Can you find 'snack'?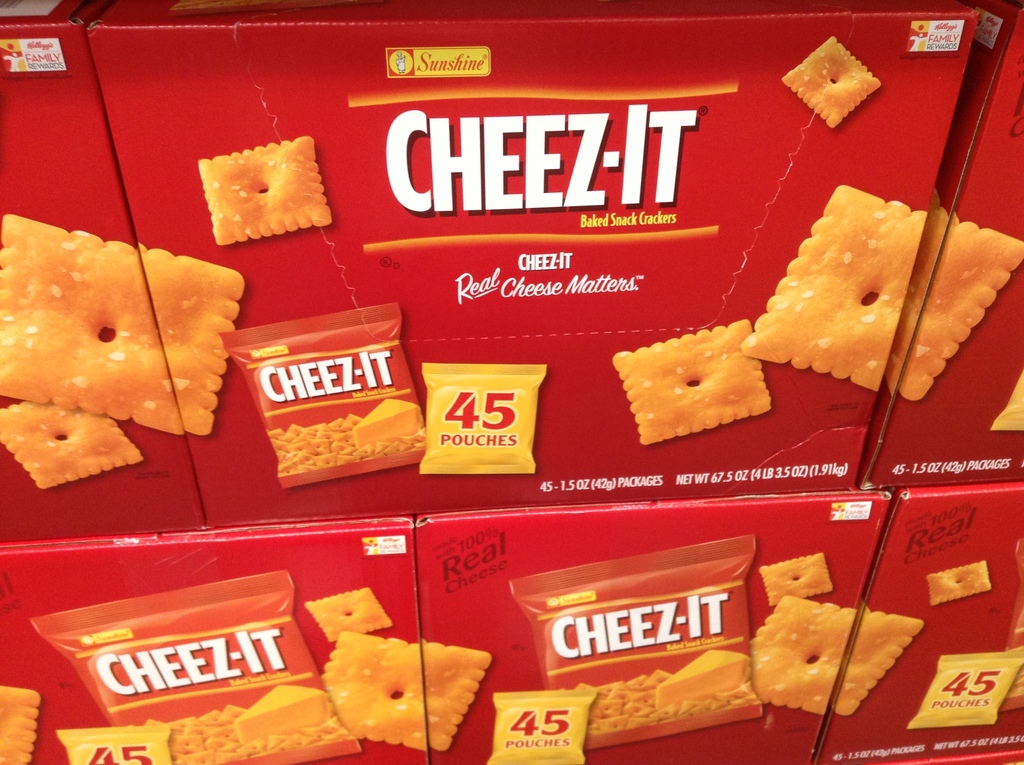
Yes, bounding box: <bbox>741, 186, 1023, 401</bbox>.
